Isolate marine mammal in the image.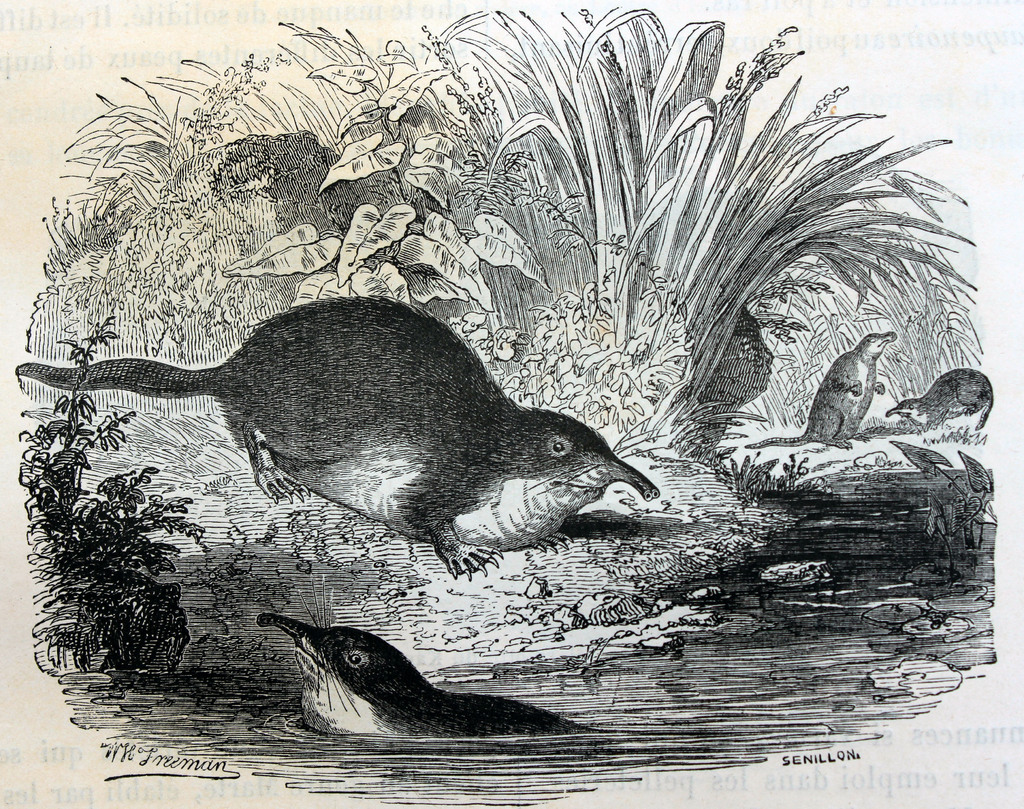
Isolated region: crop(19, 297, 663, 582).
